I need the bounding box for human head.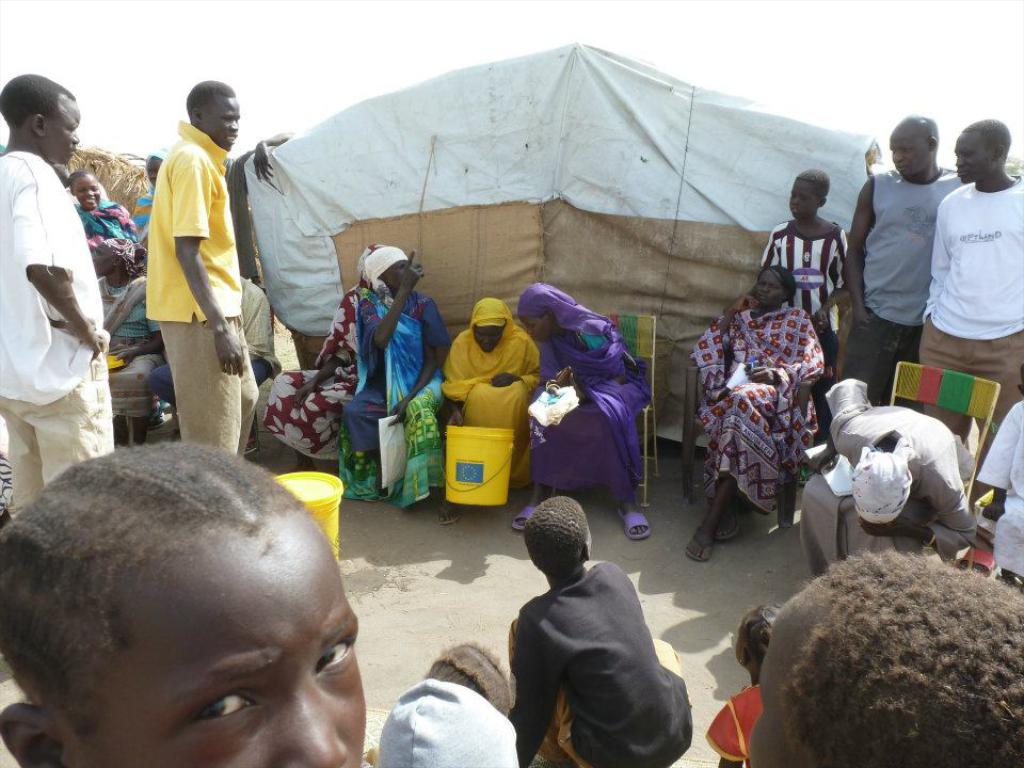
Here it is: [143, 151, 167, 183].
